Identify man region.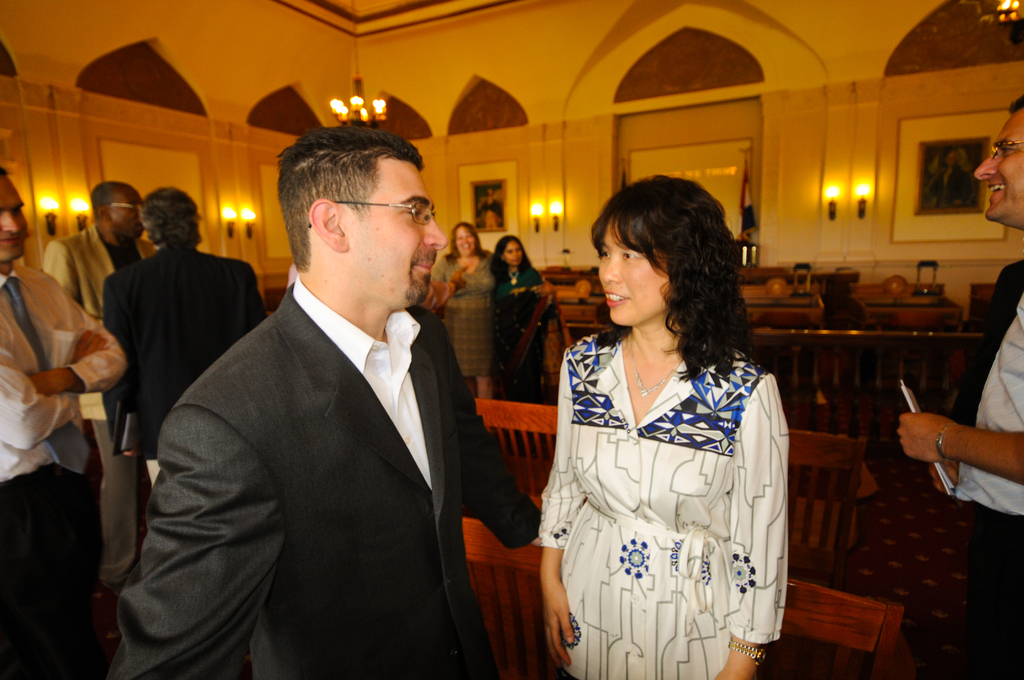
Region: 104/185/272/485.
